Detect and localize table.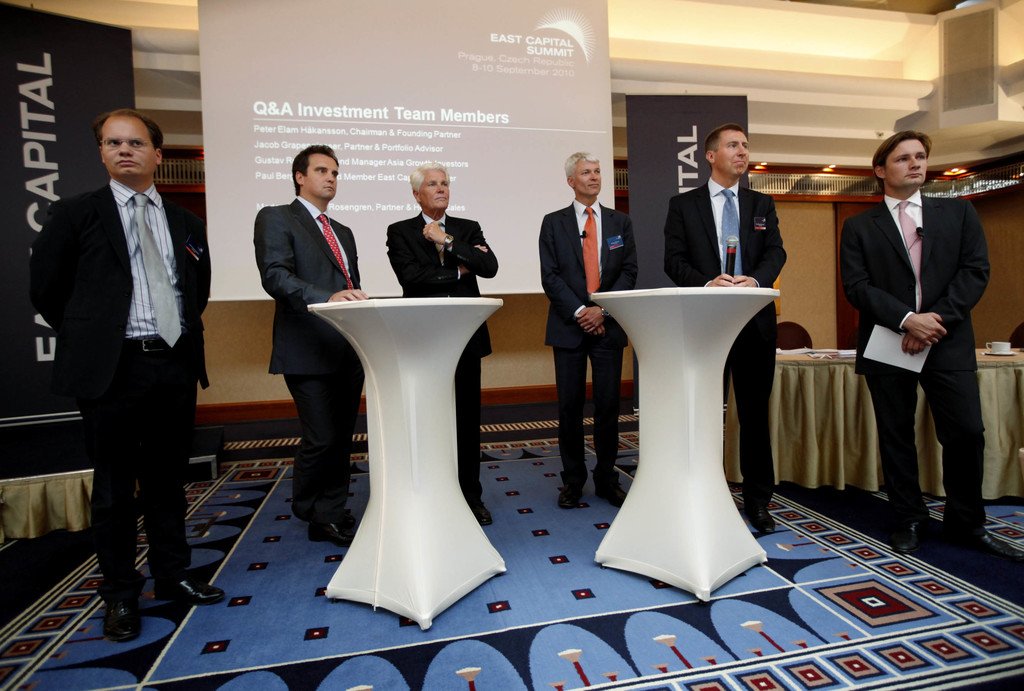
Localized at [x1=588, y1=282, x2=781, y2=605].
